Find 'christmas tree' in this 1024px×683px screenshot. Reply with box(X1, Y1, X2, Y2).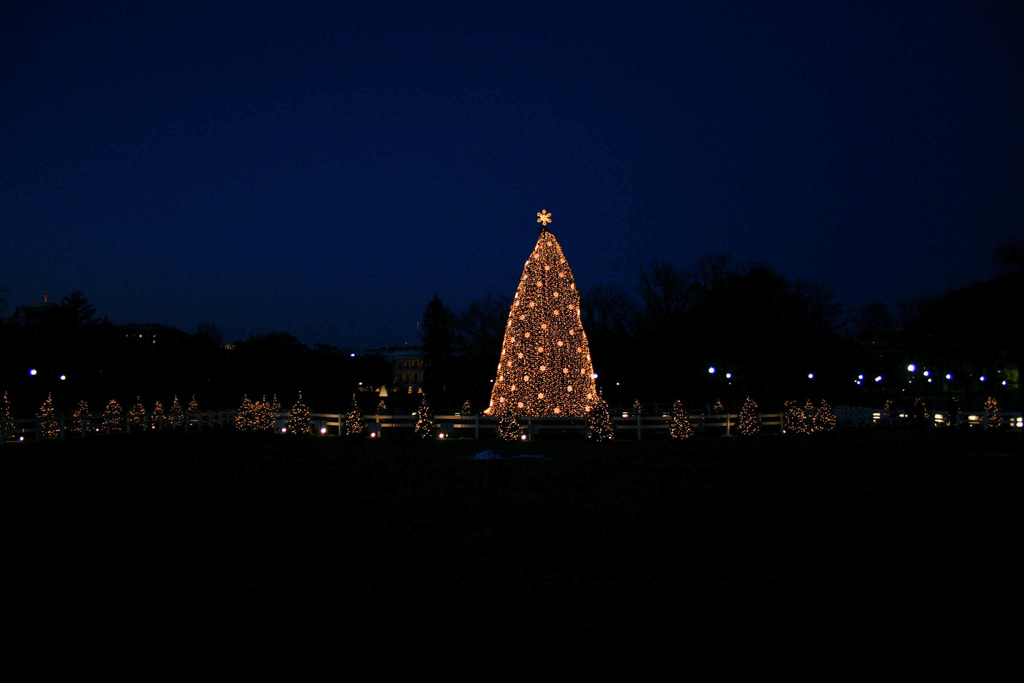
box(484, 213, 602, 423).
